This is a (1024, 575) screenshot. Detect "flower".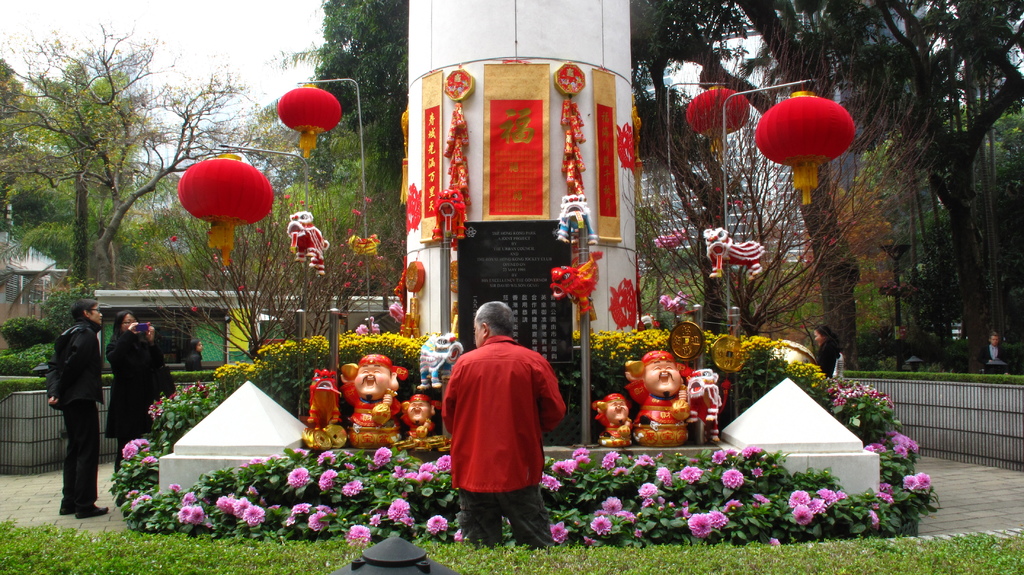
[342, 524, 371, 545].
